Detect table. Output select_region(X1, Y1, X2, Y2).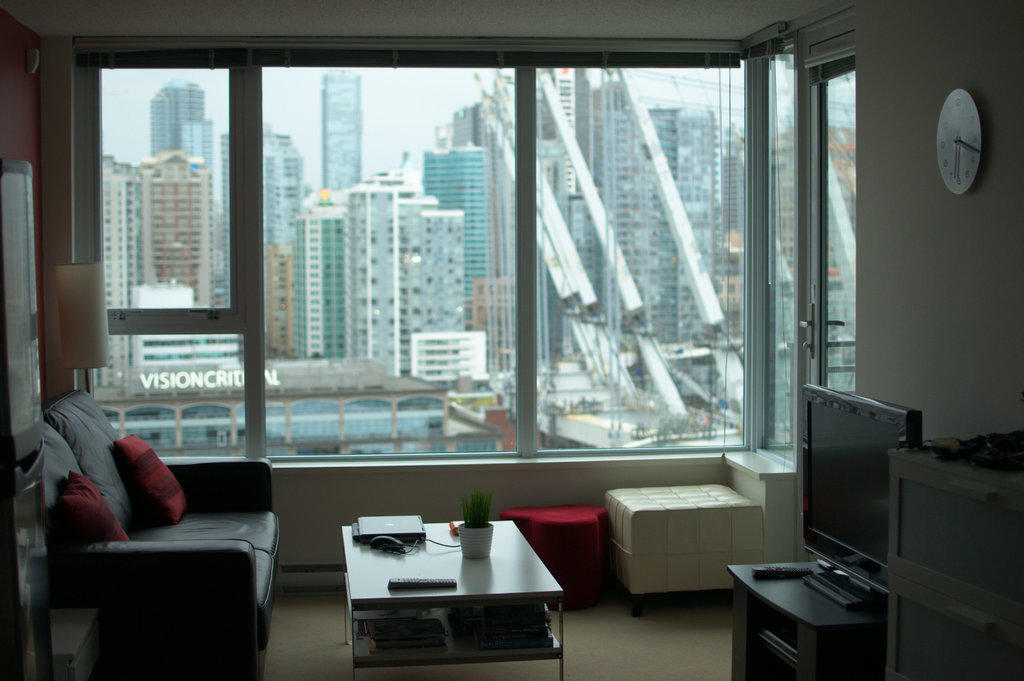
select_region(724, 557, 885, 680).
